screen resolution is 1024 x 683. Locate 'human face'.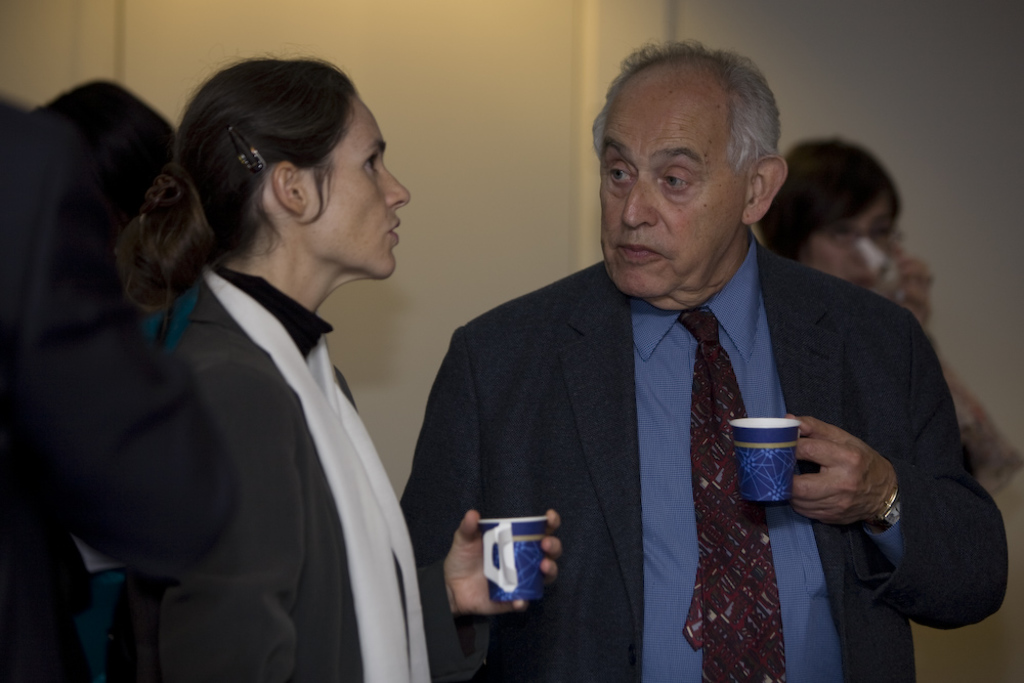
locate(315, 105, 409, 275).
